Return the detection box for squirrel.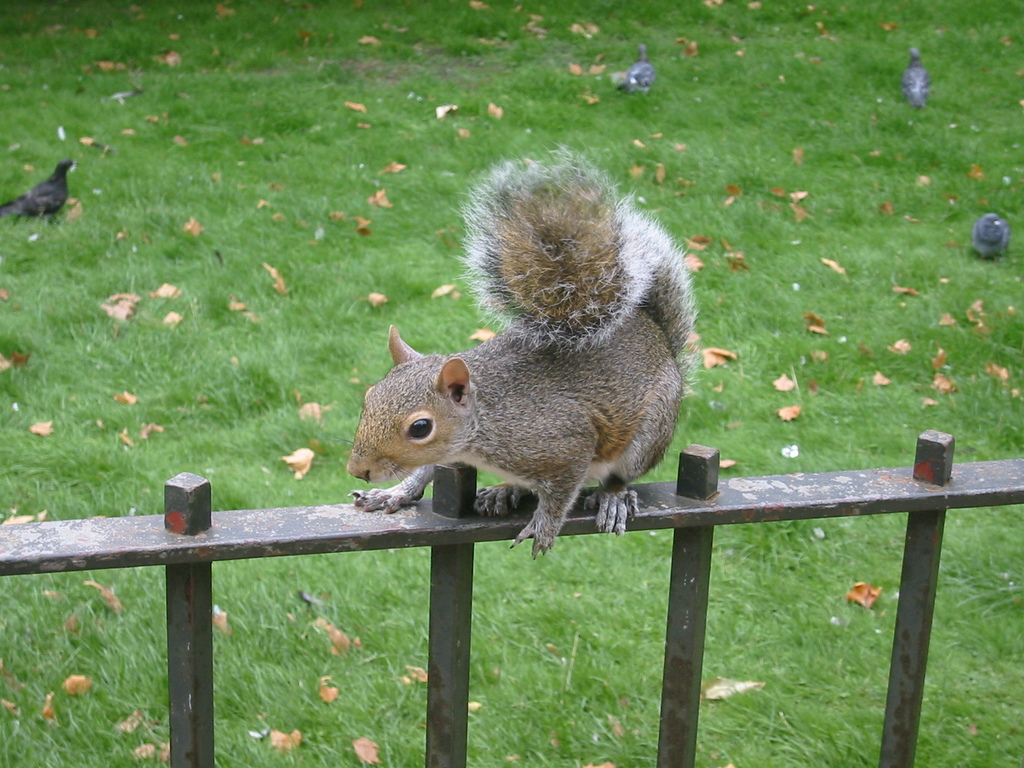
box(341, 150, 700, 563).
